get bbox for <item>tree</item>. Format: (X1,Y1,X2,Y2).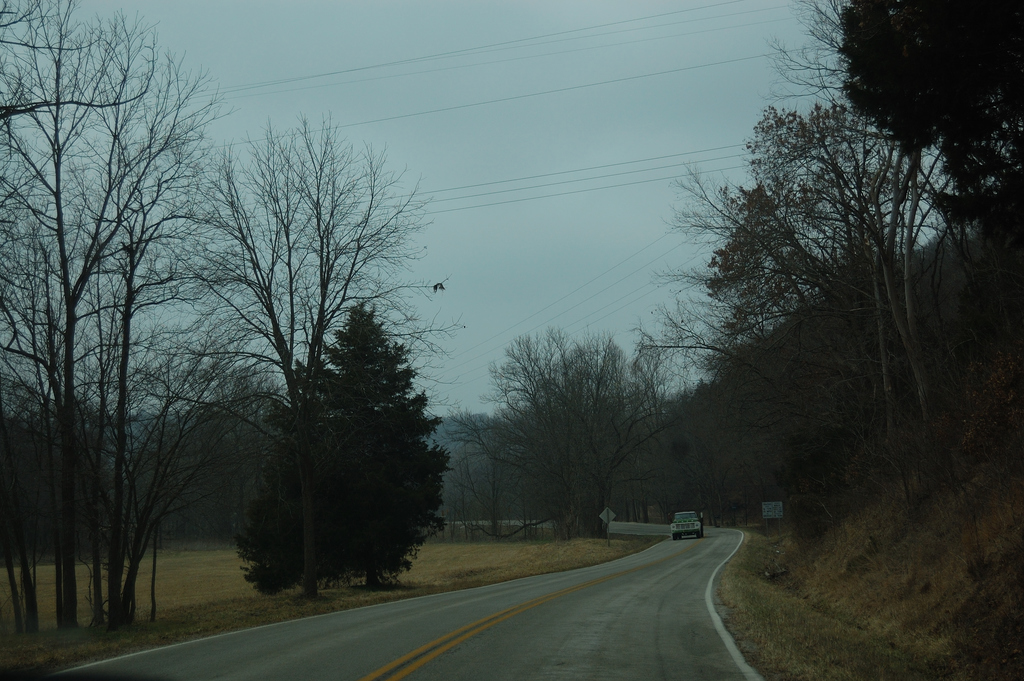
(113,98,431,603).
